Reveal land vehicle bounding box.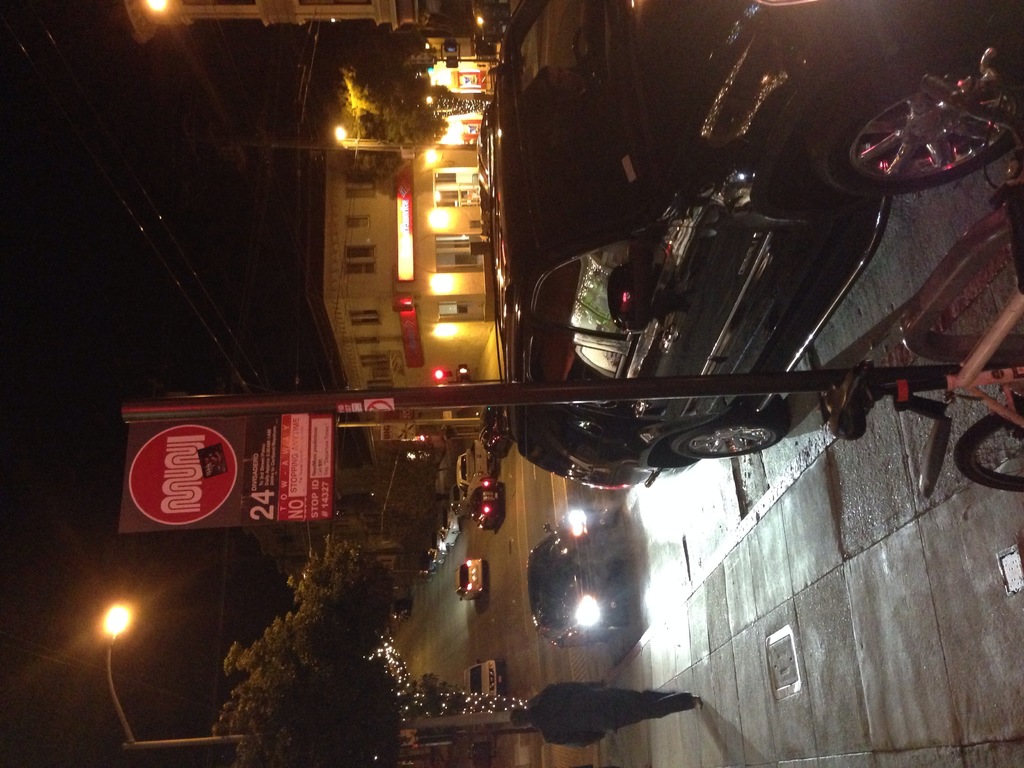
Revealed: region(523, 506, 625, 651).
